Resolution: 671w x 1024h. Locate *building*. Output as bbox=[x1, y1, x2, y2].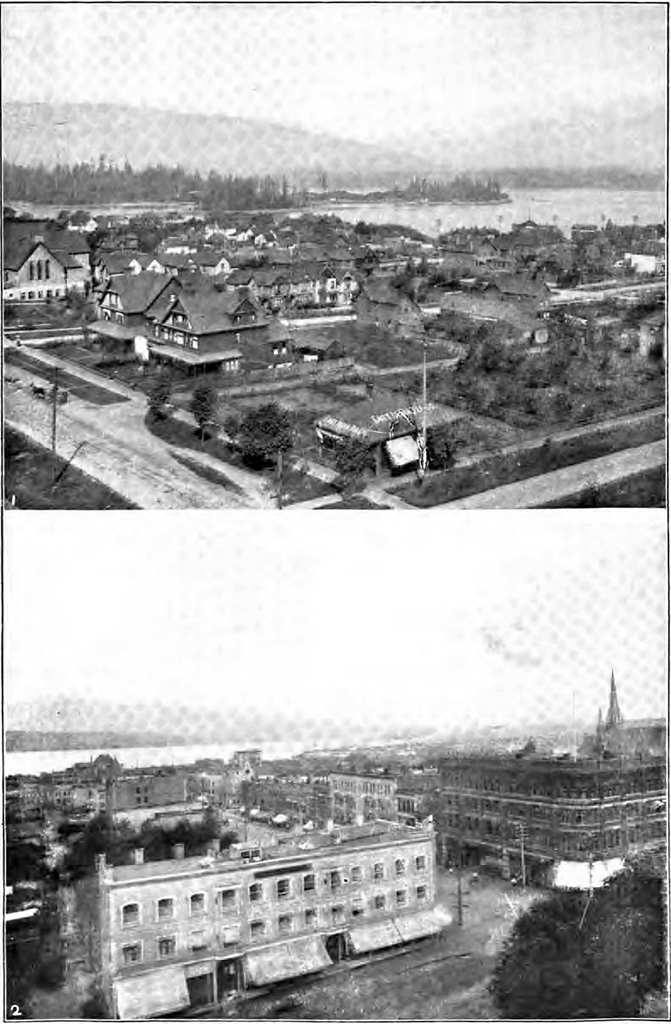
bbox=[77, 813, 458, 1019].
